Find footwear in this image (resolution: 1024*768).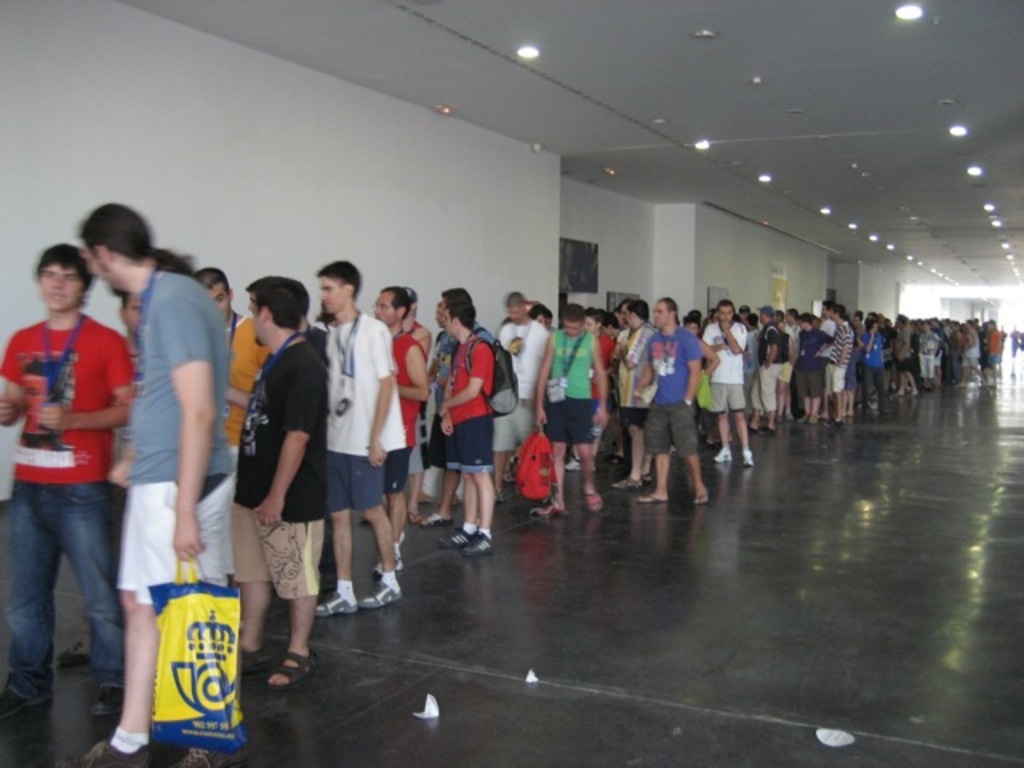
l=710, t=442, r=733, b=467.
